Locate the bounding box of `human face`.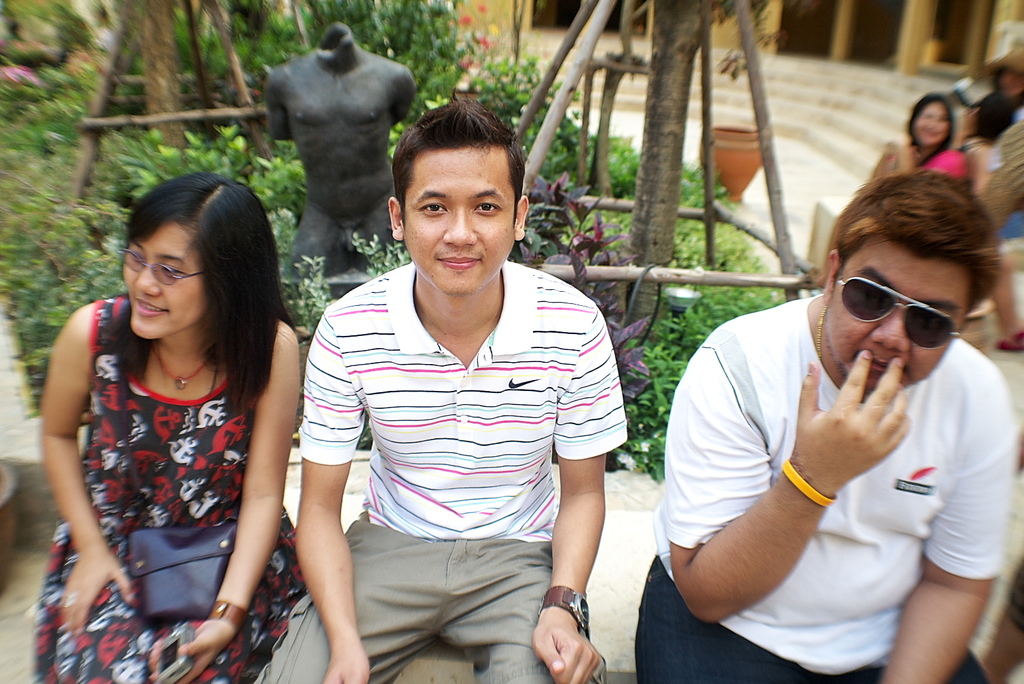
Bounding box: (913, 104, 948, 147).
